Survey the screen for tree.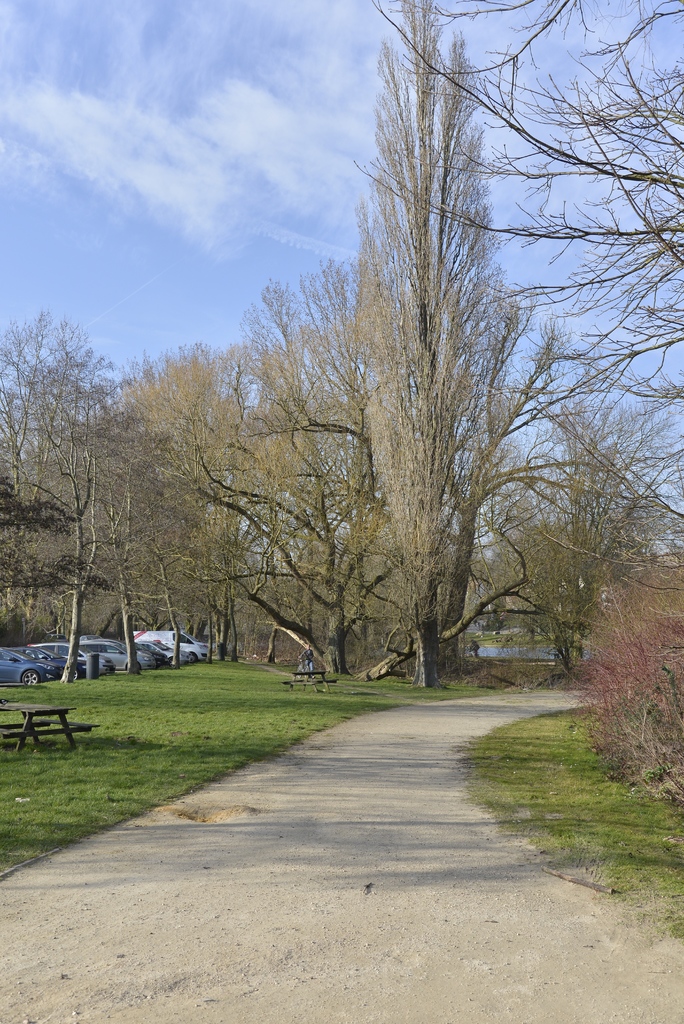
Survey found: <region>209, 397, 268, 668</region>.
